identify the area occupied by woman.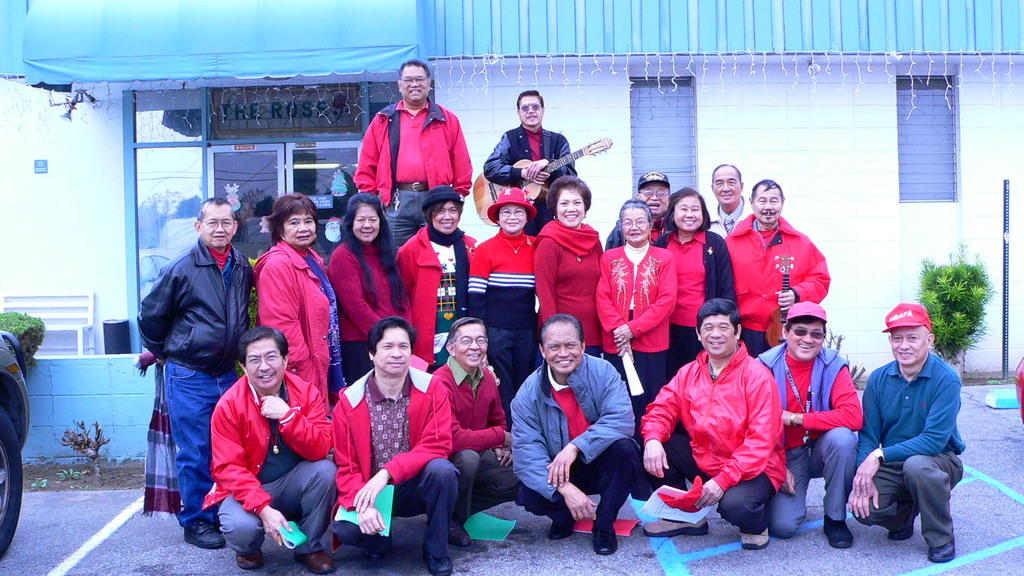
Area: 248/193/350/428.
